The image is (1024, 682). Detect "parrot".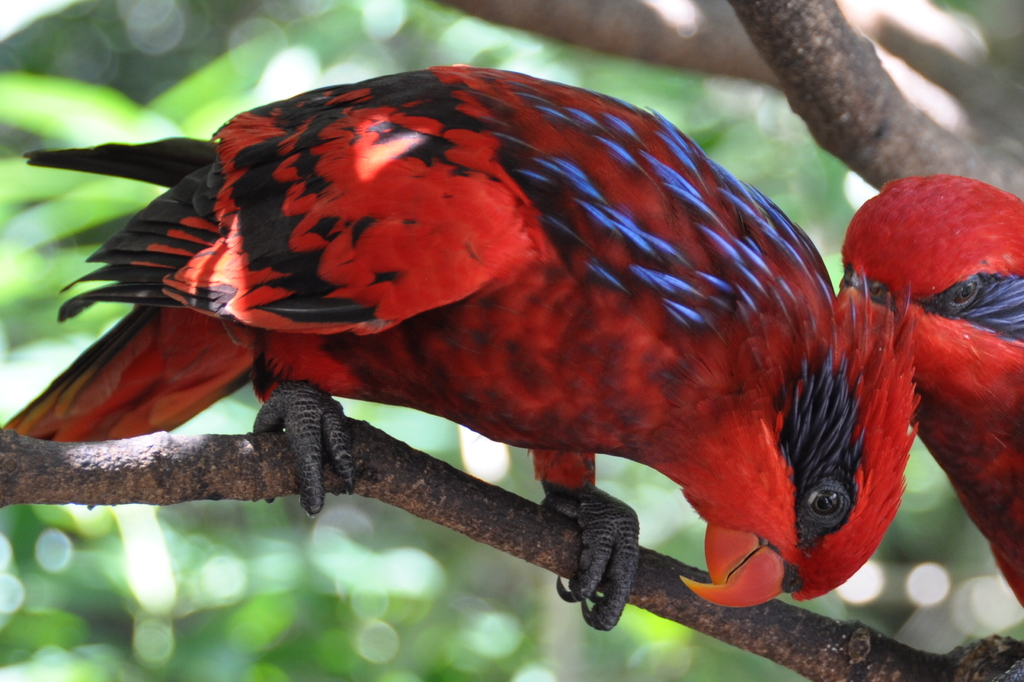
Detection: x1=0, y1=60, x2=922, y2=632.
